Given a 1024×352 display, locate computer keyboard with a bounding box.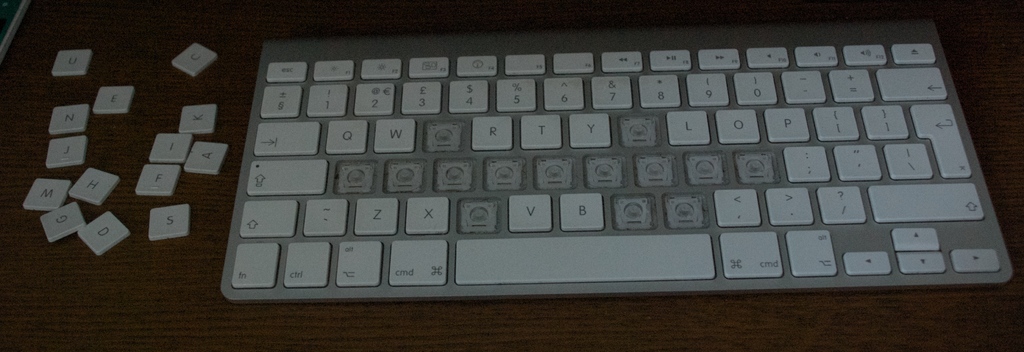
Located: Rect(220, 19, 1014, 292).
